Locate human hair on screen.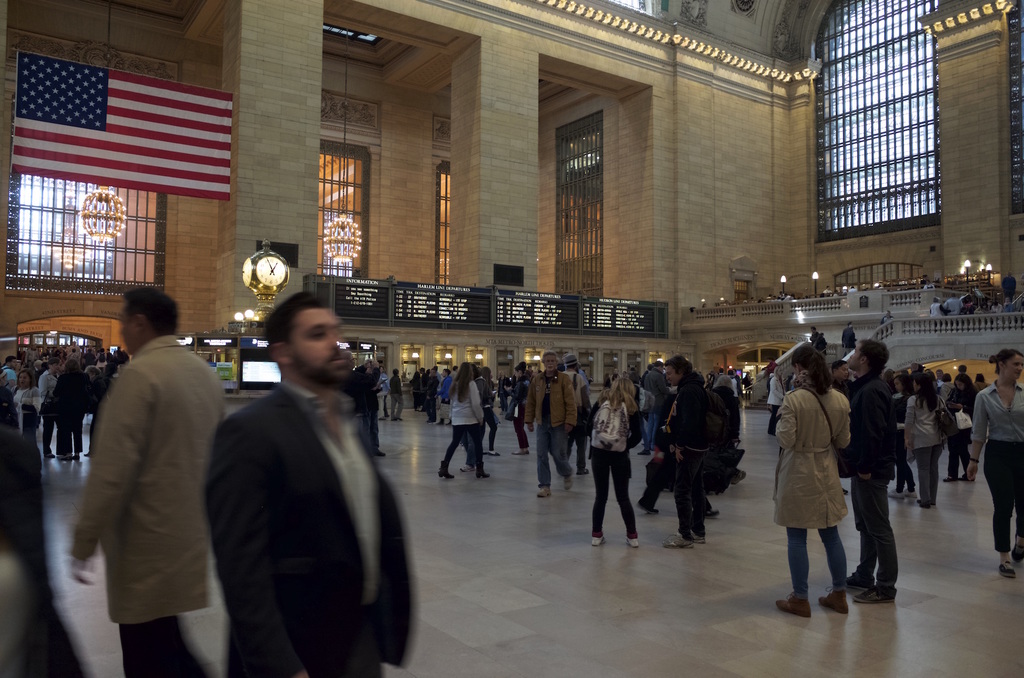
On screen at [left=955, top=370, right=973, bottom=395].
